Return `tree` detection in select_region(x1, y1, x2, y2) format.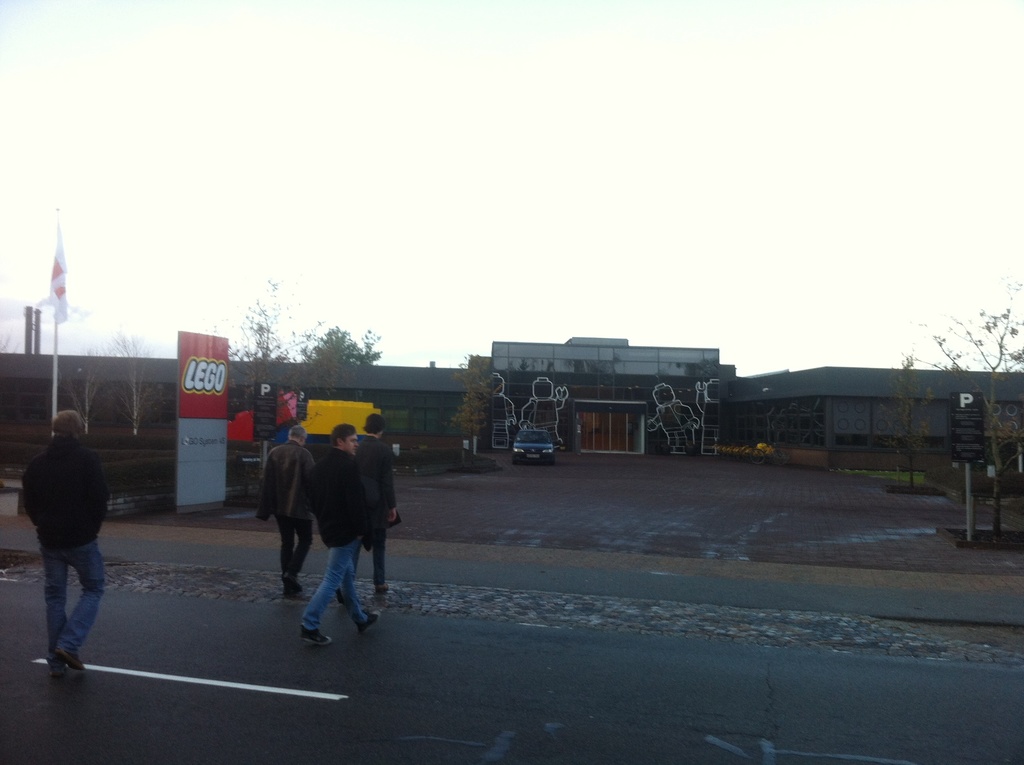
select_region(108, 330, 161, 430).
